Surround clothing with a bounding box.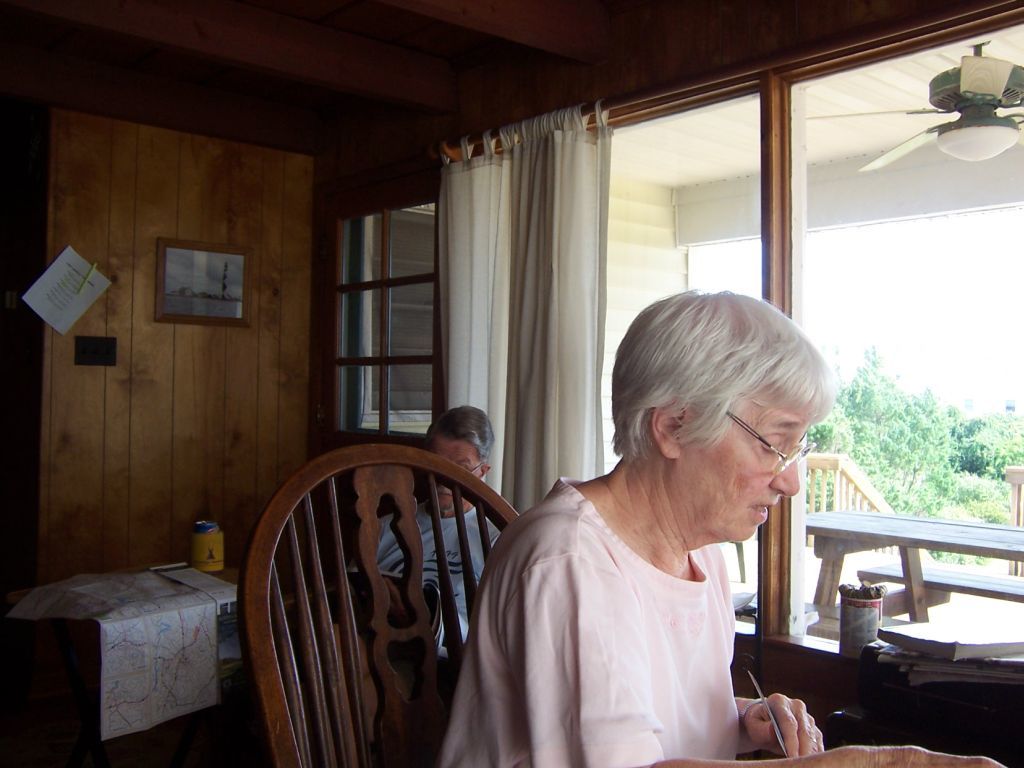
select_region(438, 467, 746, 767).
